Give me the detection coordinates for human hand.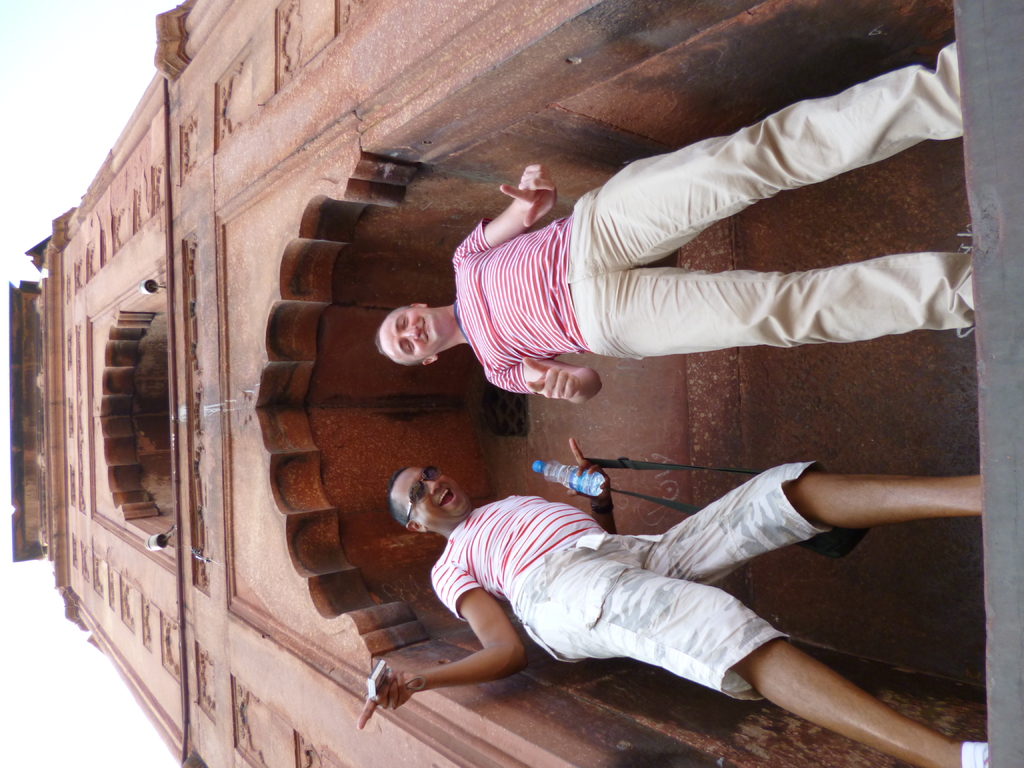
(354,666,426,730).
